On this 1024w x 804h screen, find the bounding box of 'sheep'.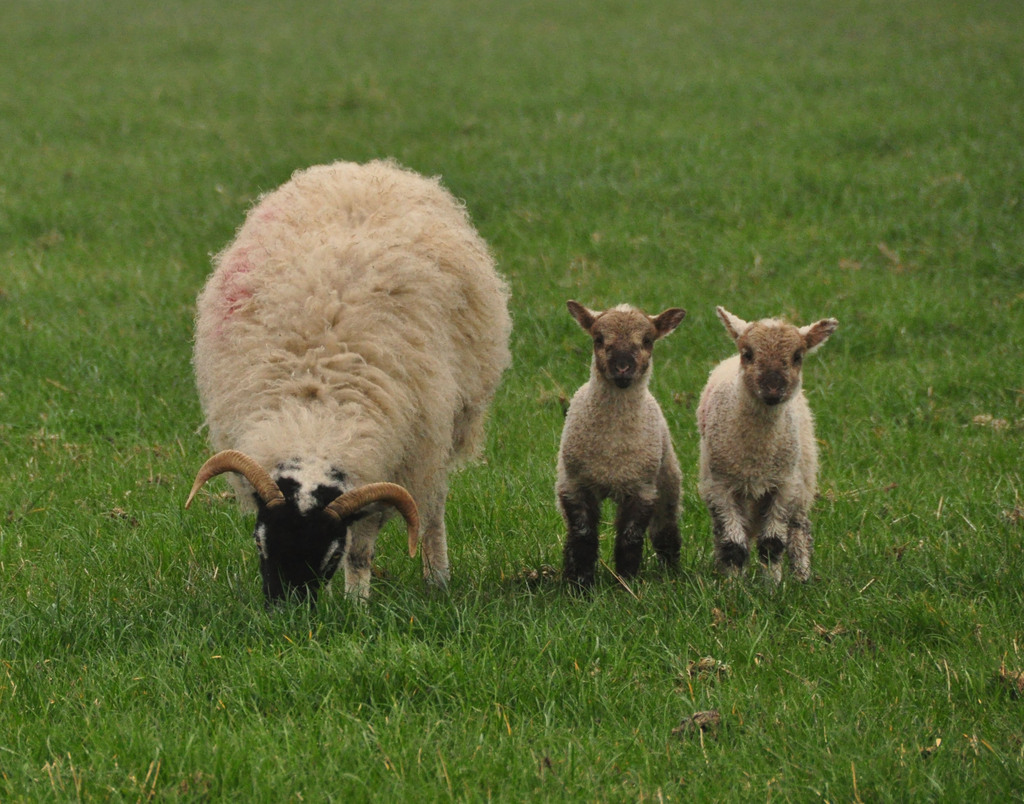
Bounding box: left=687, top=310, right=833, bottom=586.
